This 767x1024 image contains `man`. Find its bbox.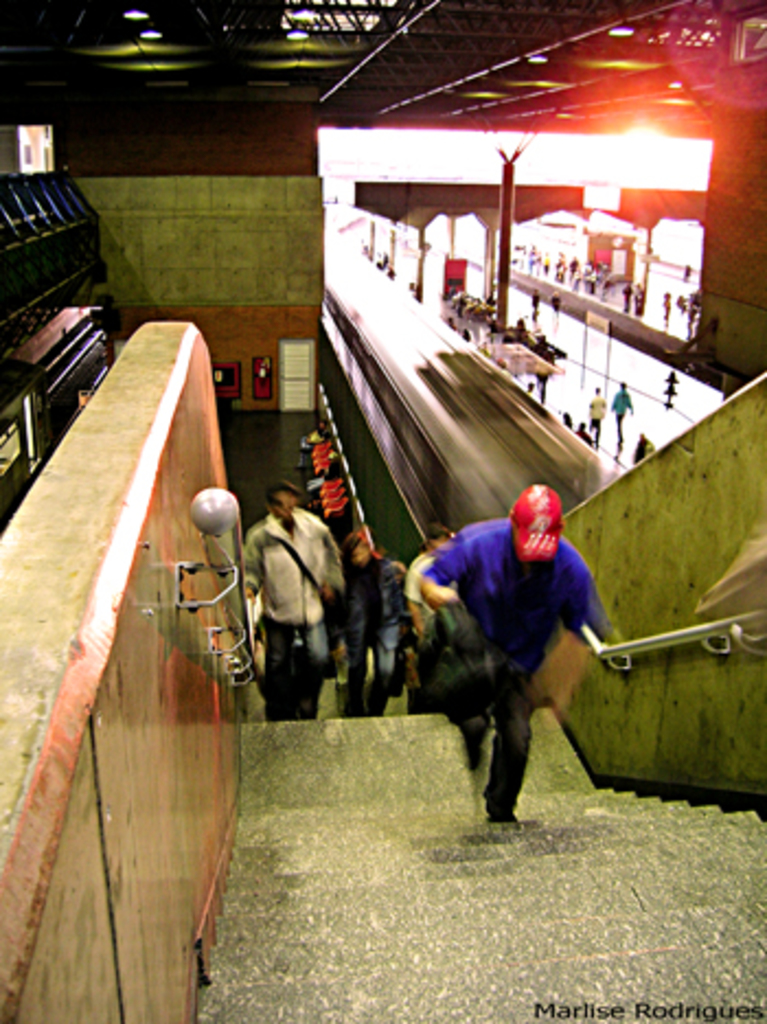
239 480 346 717.
